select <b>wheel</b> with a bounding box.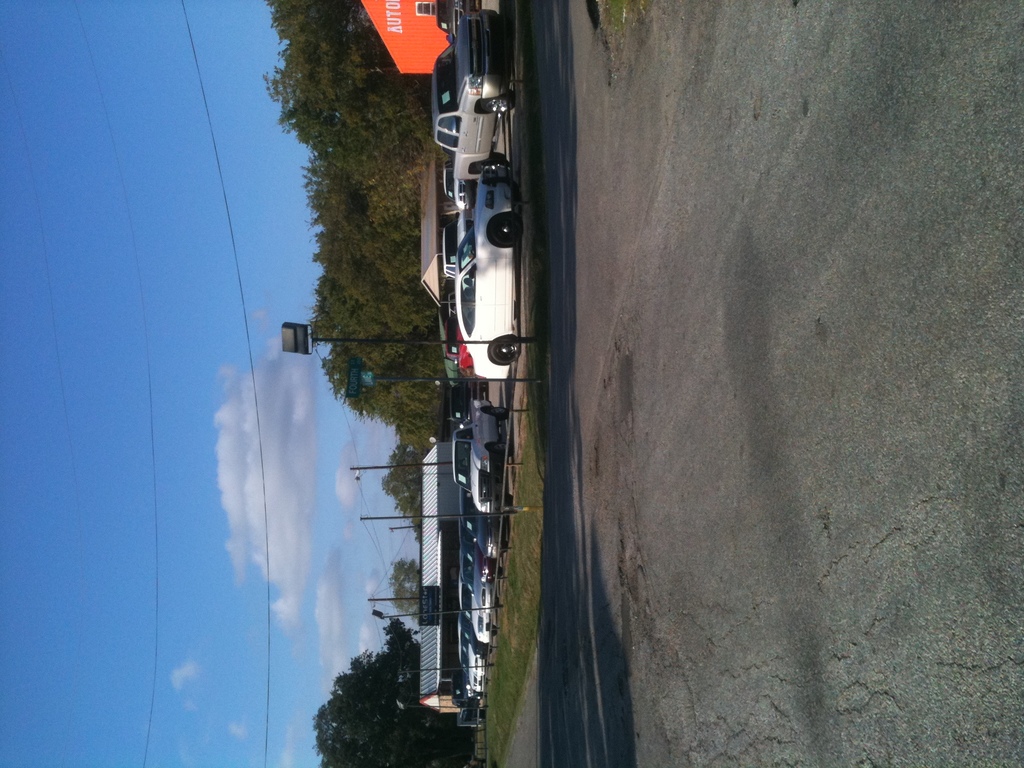
crop(478, 93, 514, 113).
